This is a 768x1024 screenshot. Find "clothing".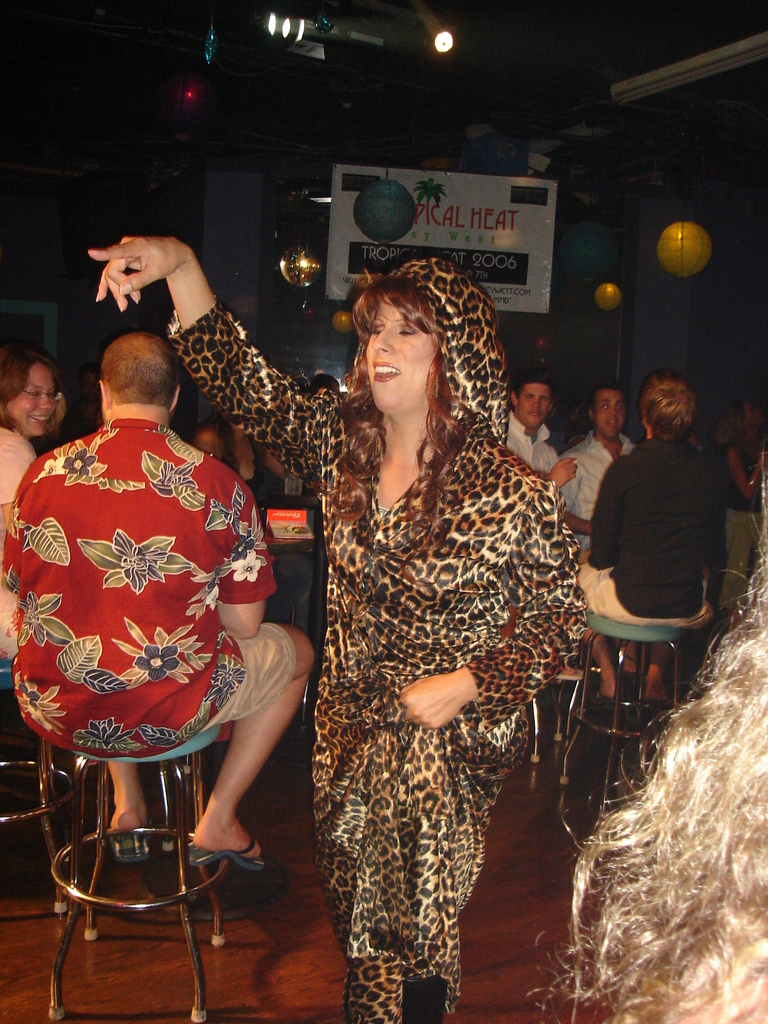
Bounding box: rect(24, 371, 276, 869).
